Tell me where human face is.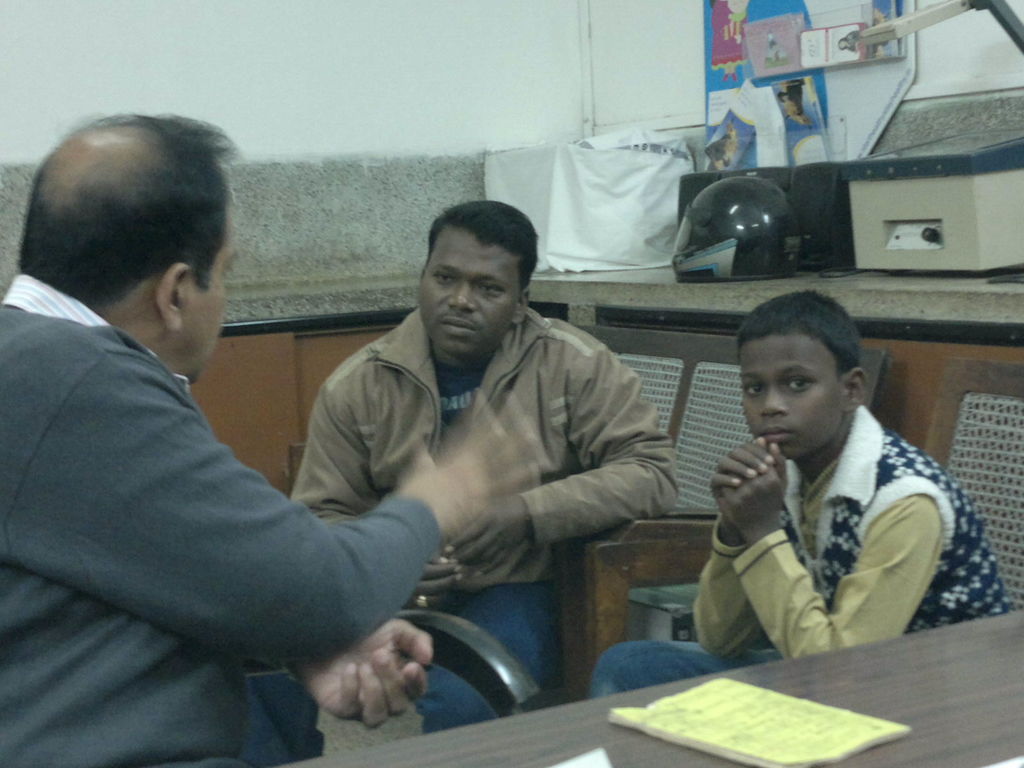
human face is at 419, 228, 520, 355.
